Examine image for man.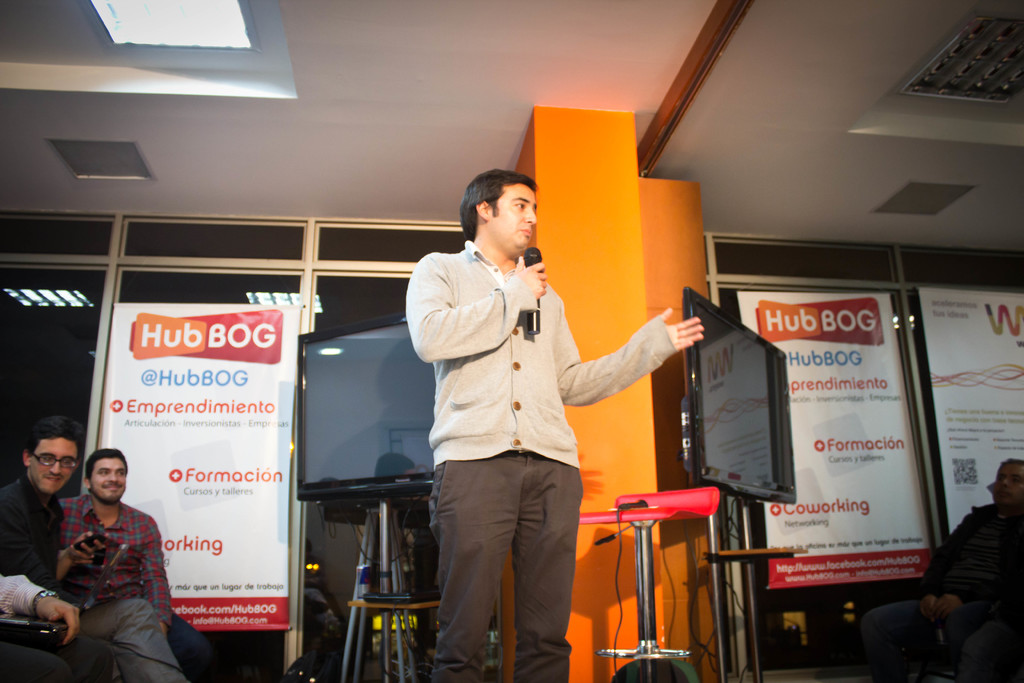
Examination result: (x1=30, y1=450, x2=174, y2=670).
